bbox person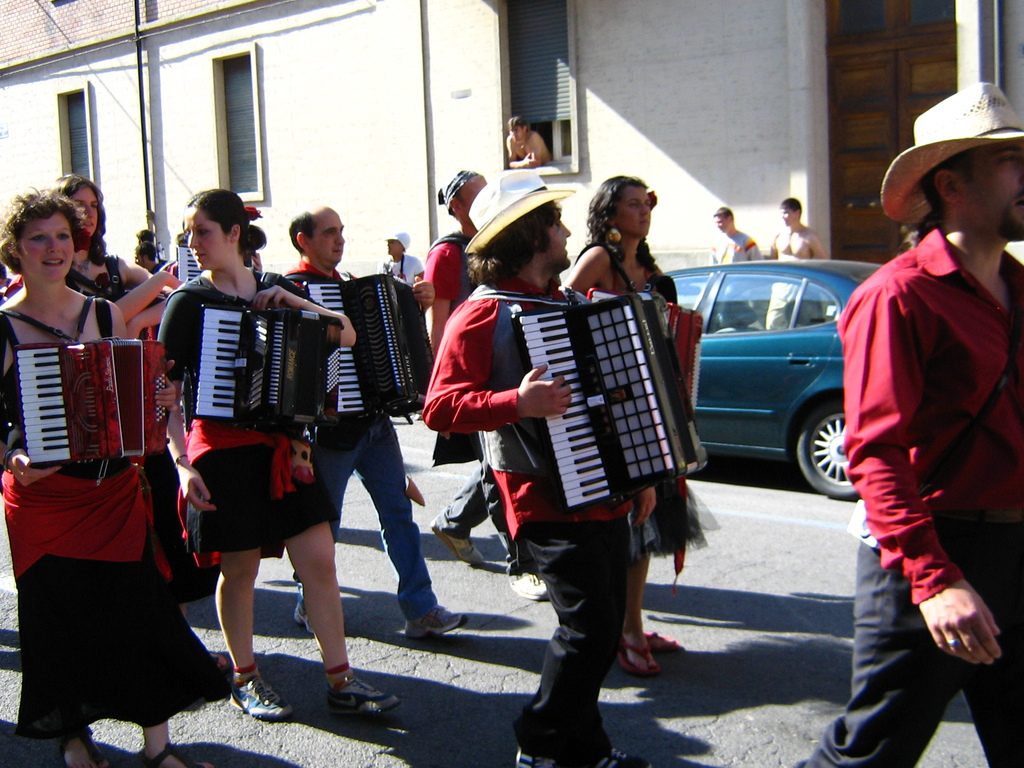
x1=560, y1=172, x2=709, y2=680
